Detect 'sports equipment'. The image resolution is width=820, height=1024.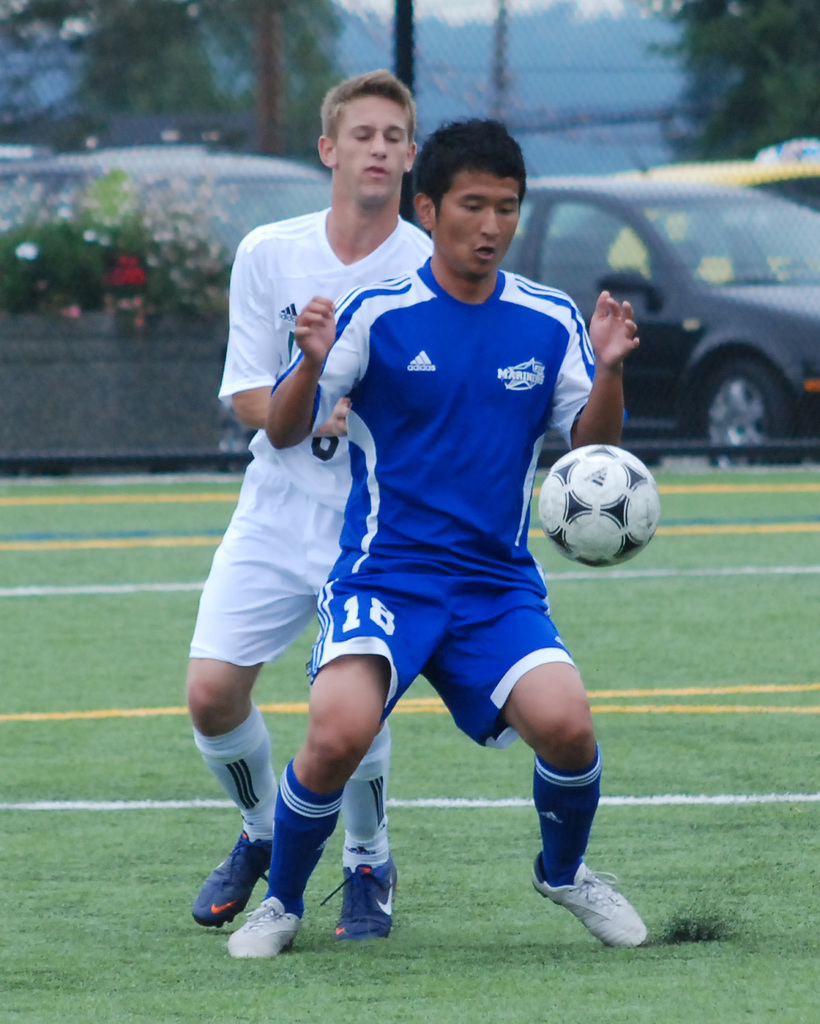
[225,894,305,955].
